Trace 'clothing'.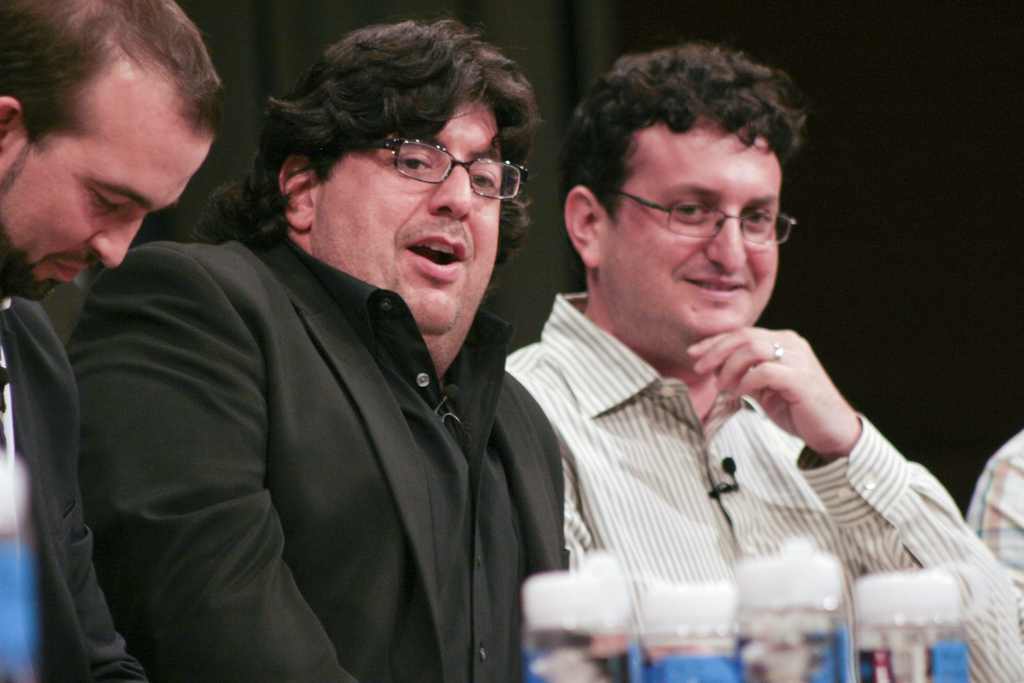
Traced to [967,434,1023,604].
